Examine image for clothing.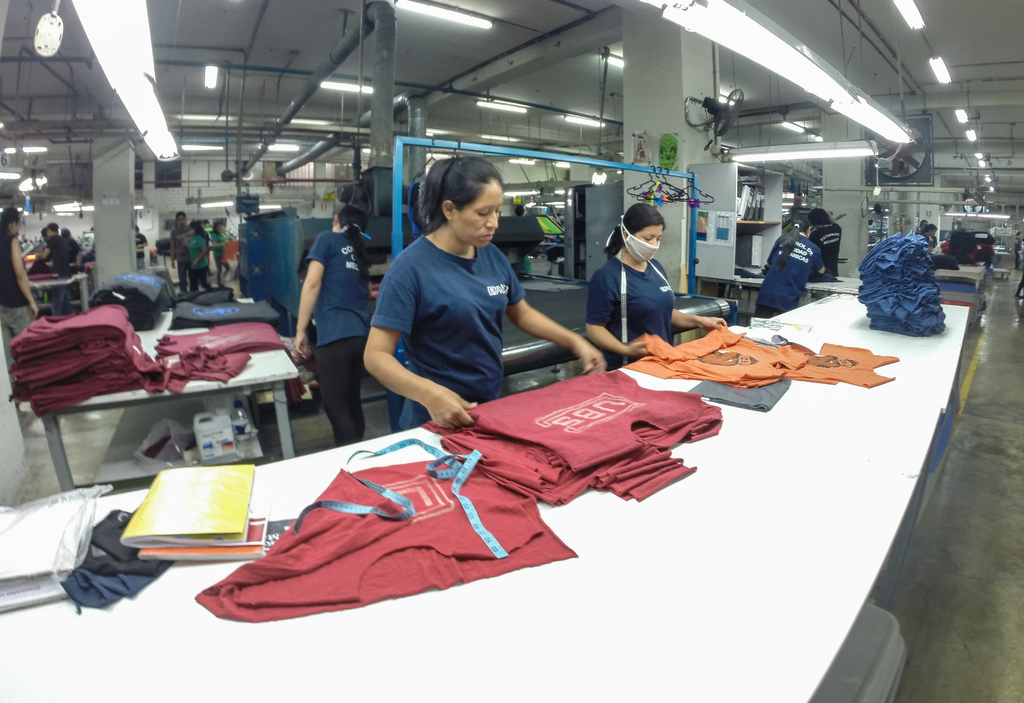
Examination result: <box>301,233,372,440</box>.
